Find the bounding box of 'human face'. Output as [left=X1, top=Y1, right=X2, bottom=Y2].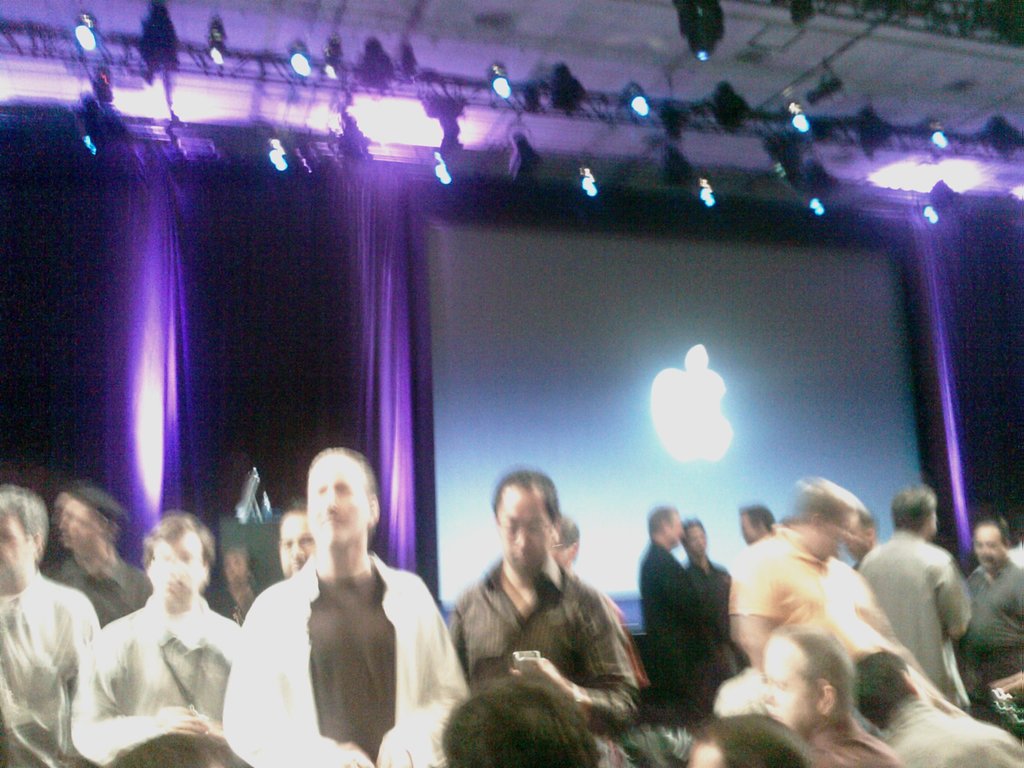
[left=59, top=495, right=92, bottom=550].
